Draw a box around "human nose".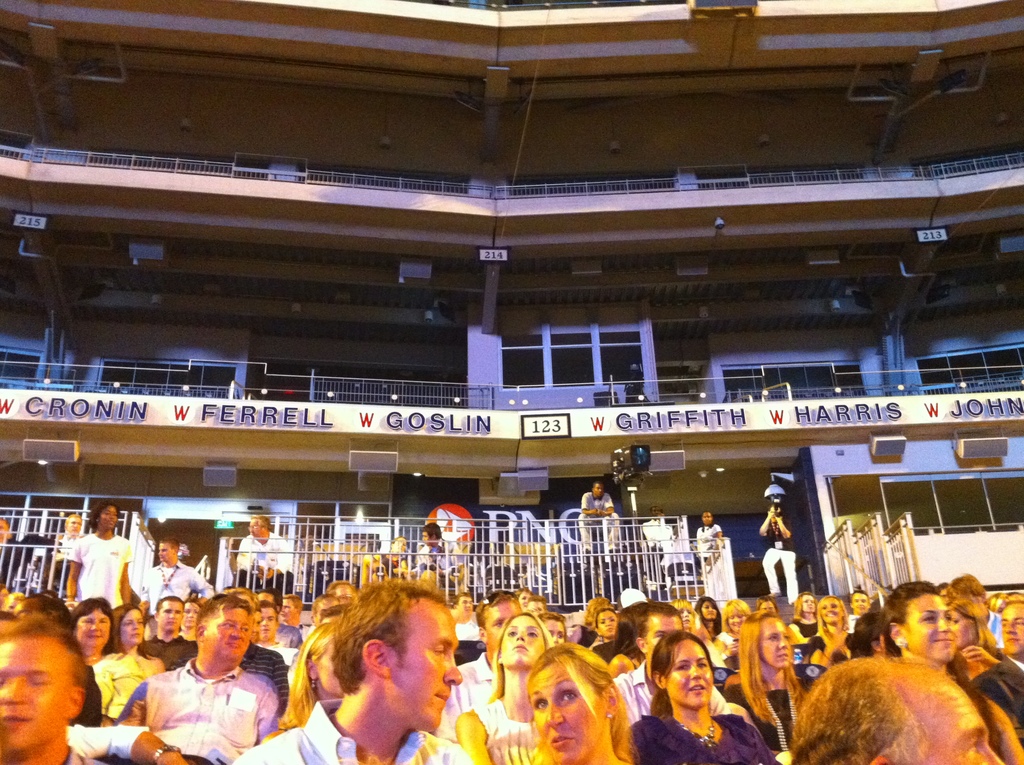
{"x1": 936, "y1": 618, "x2": 950, "y2": 636}.
